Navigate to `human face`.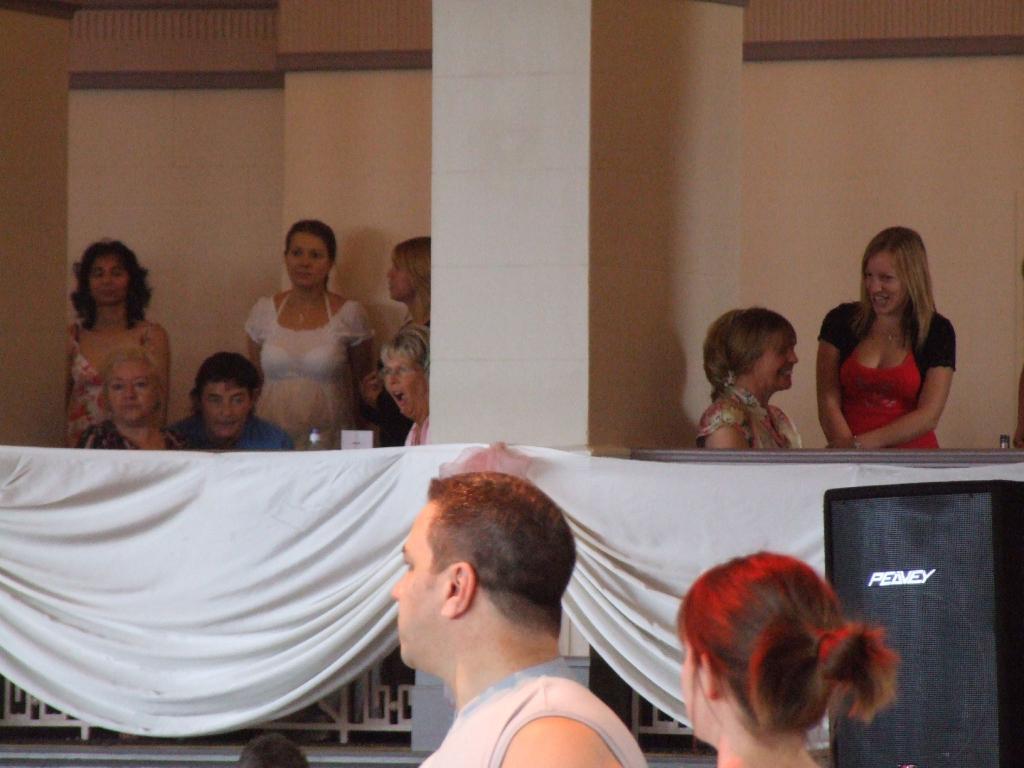
Navigation target: [x1=87, y1=251, x2=131, y2=305].
